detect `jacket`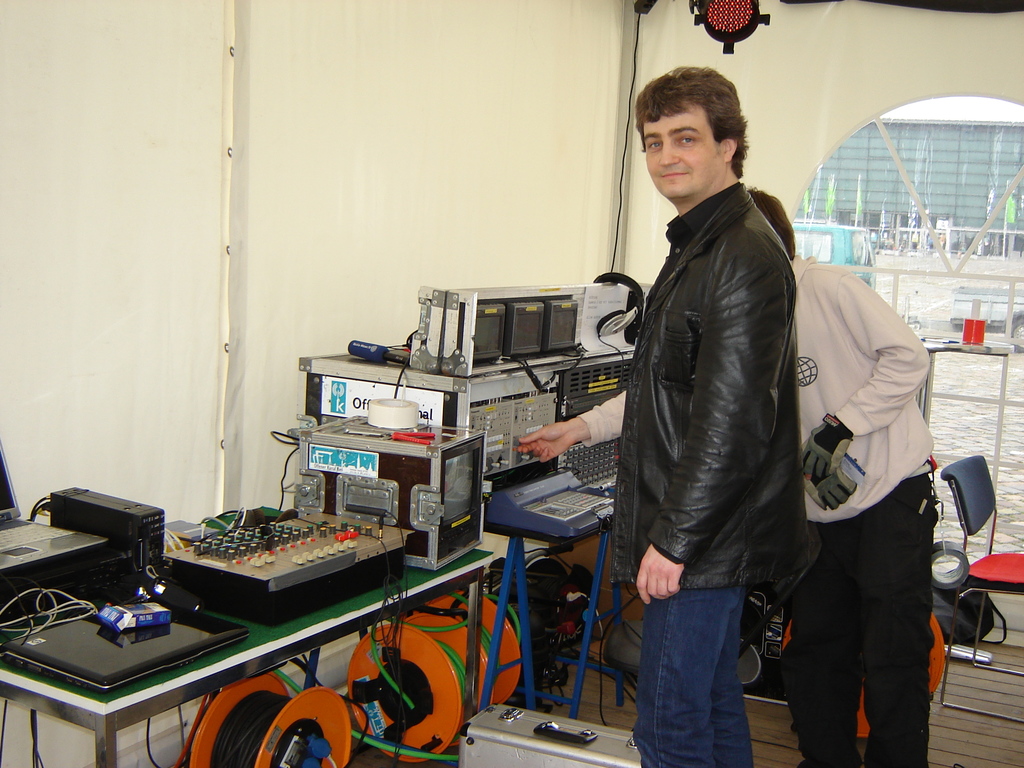
locate(626, 125, 825, 600)
